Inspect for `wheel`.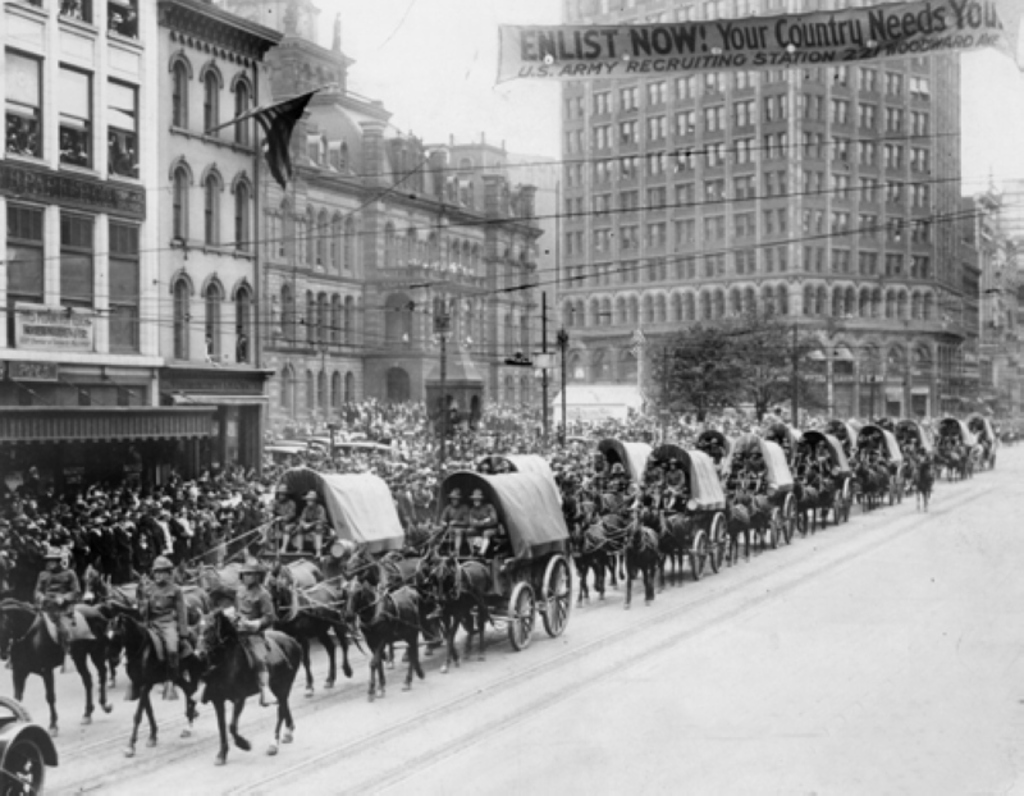
Inspection: <region>690, 534, 710, 580</region>.
